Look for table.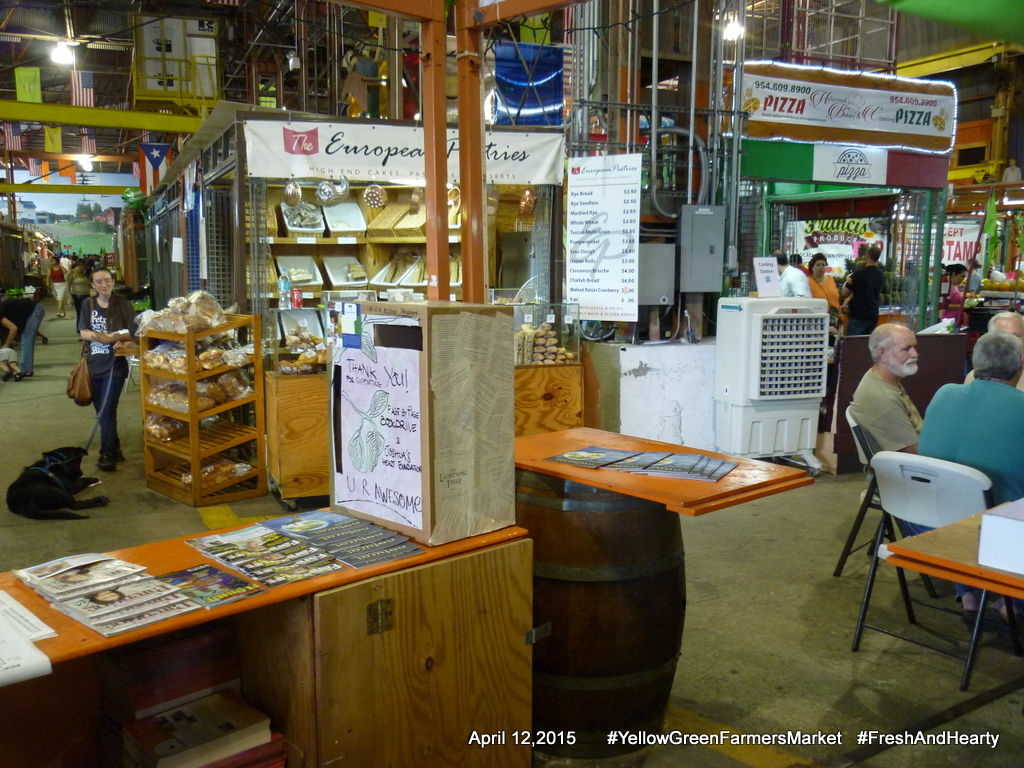
Found: (left=869, top=504, right=1023, bottom=701).
